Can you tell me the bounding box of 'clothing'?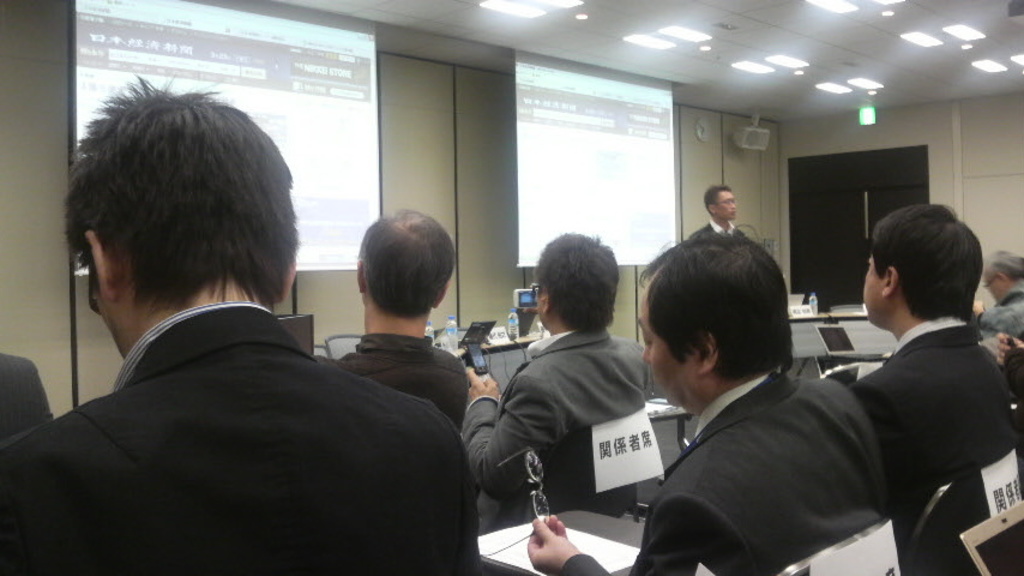
x1=450 y1=323 x2=643 y2=540.
